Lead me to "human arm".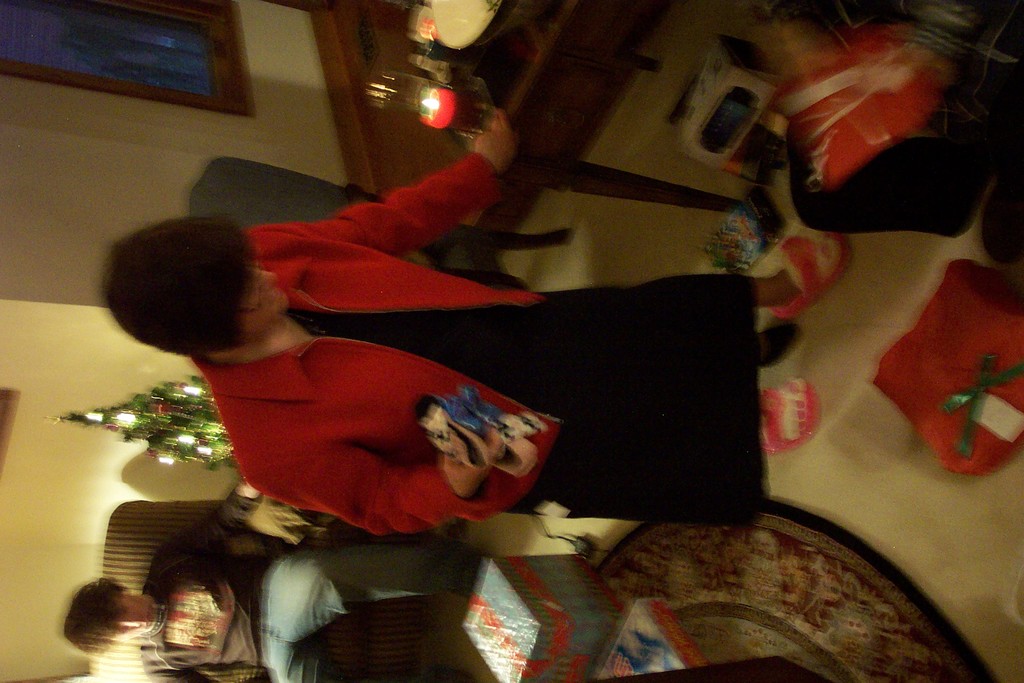
Lead to (230,109,525,249).
